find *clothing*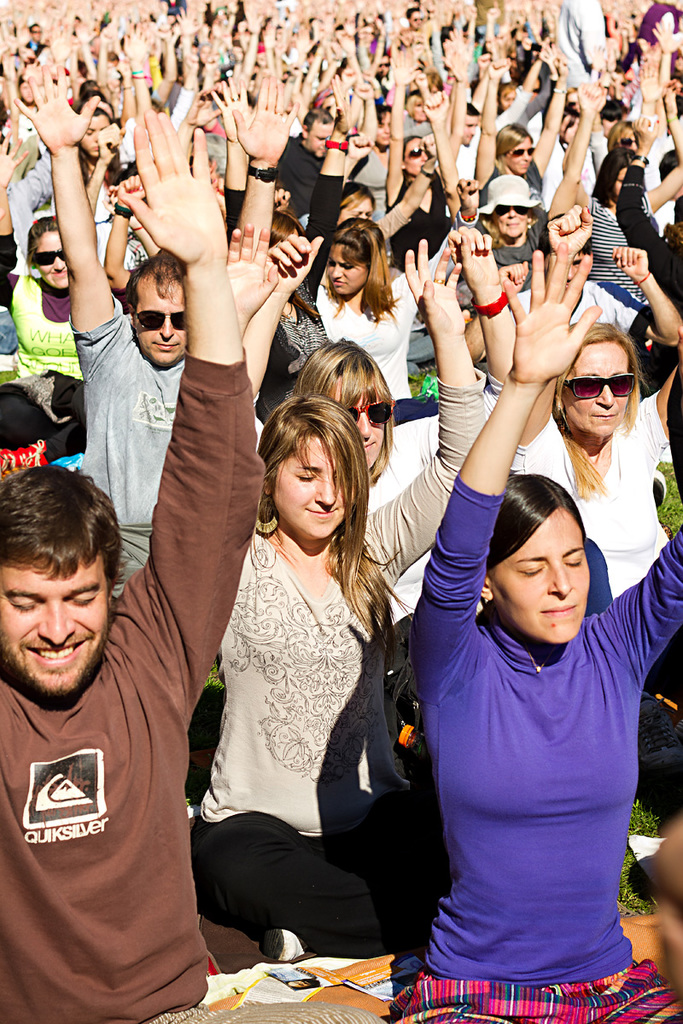
l=613, t=163, r=682, b=381
